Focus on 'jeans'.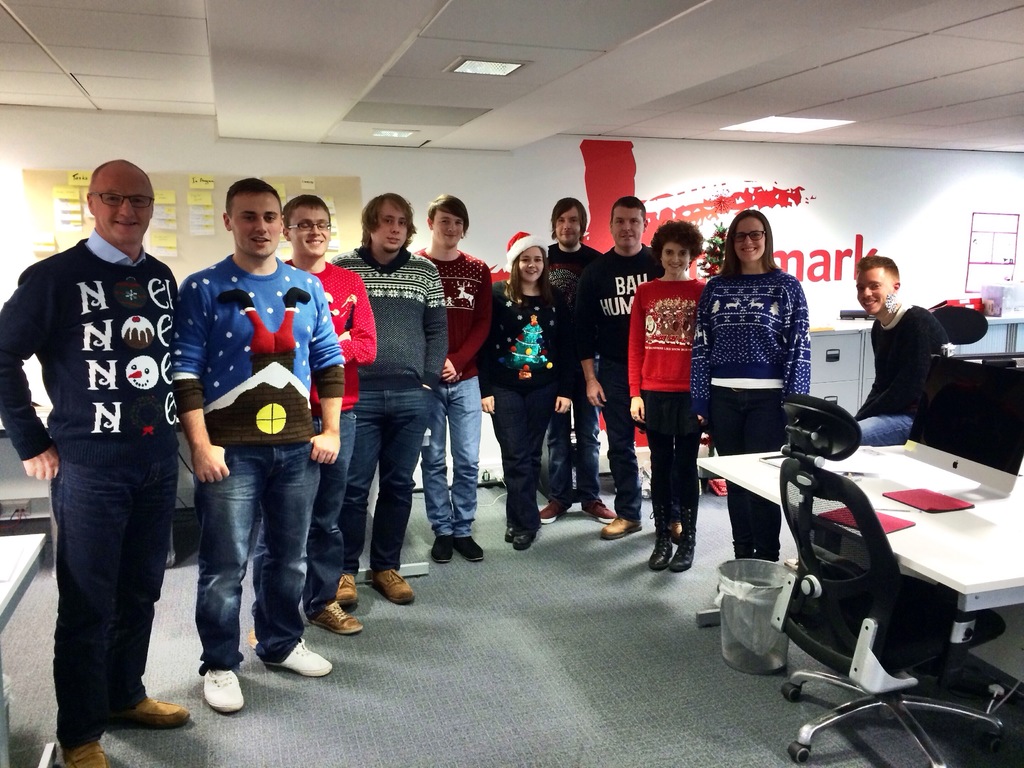
Focused at x1=495 y1=386 x2=559 y2=532.
